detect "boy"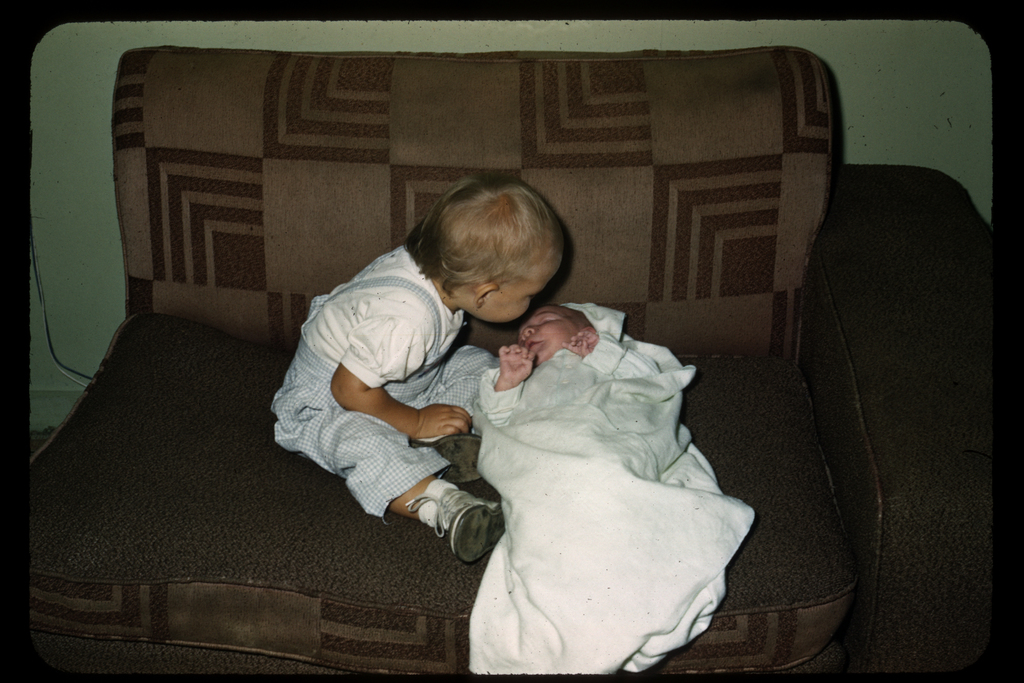
x1=488, y1=302, x2=643, y2=543
